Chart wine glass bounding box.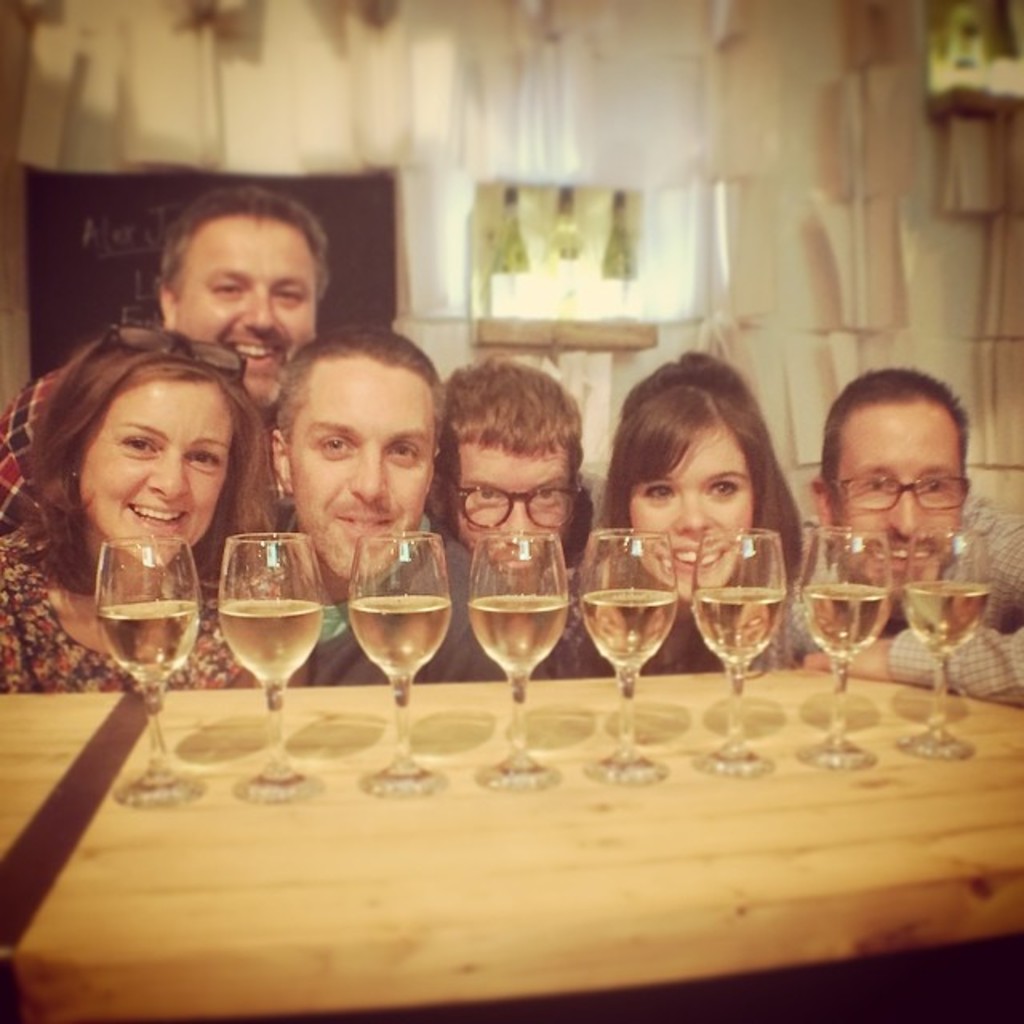
Charted: 93, 541, 202, 806.
